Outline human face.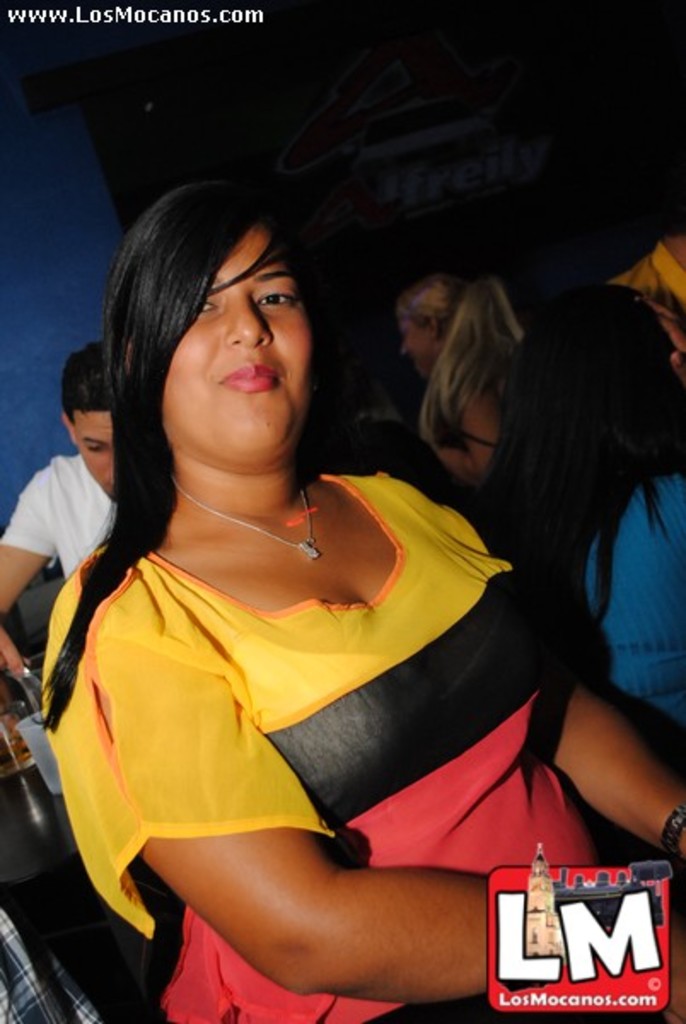
Outline: l=167, t=224, r=314, b=456.
